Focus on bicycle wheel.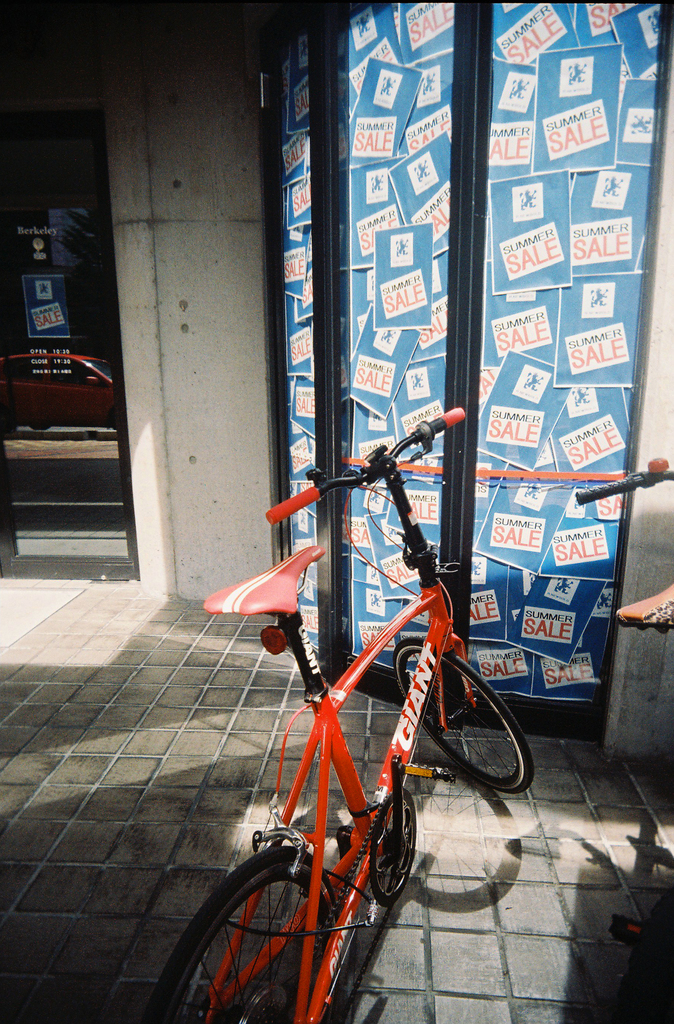
Focused at box(147, 845, 333, 1023).
